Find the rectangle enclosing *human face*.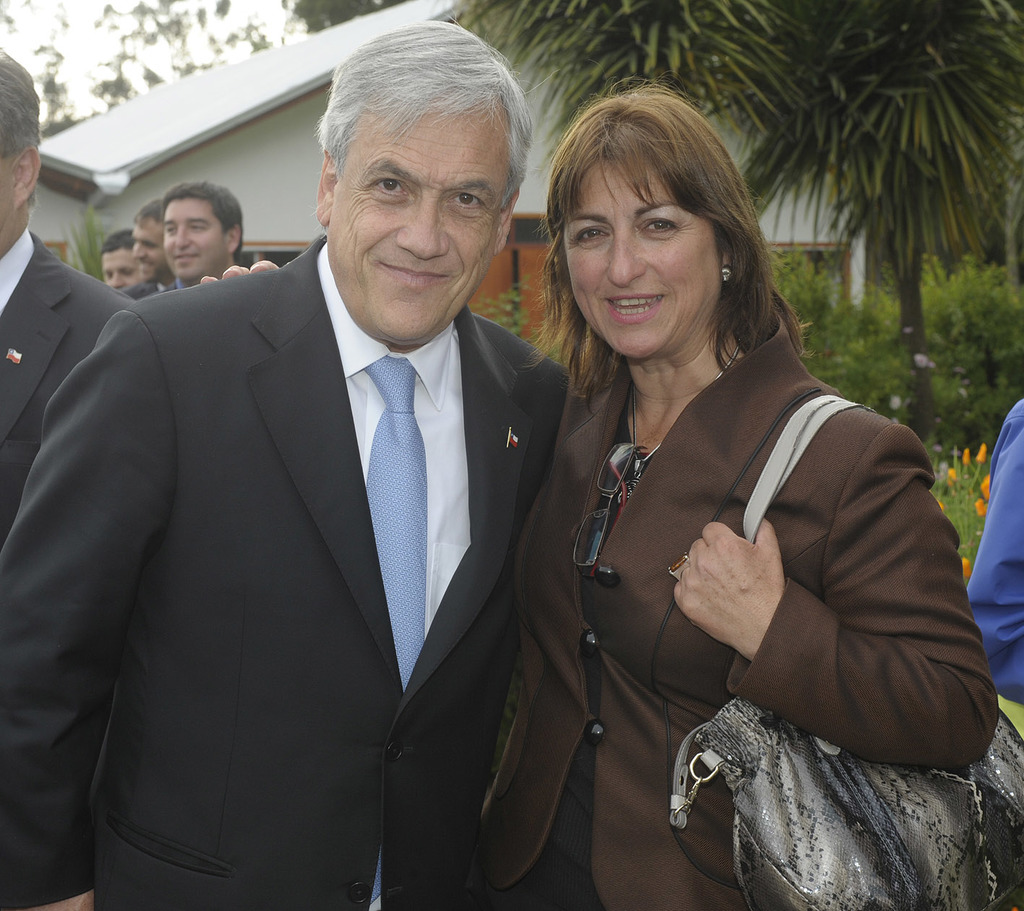
(x1=137, y1=222, x2=163, y2=277).
